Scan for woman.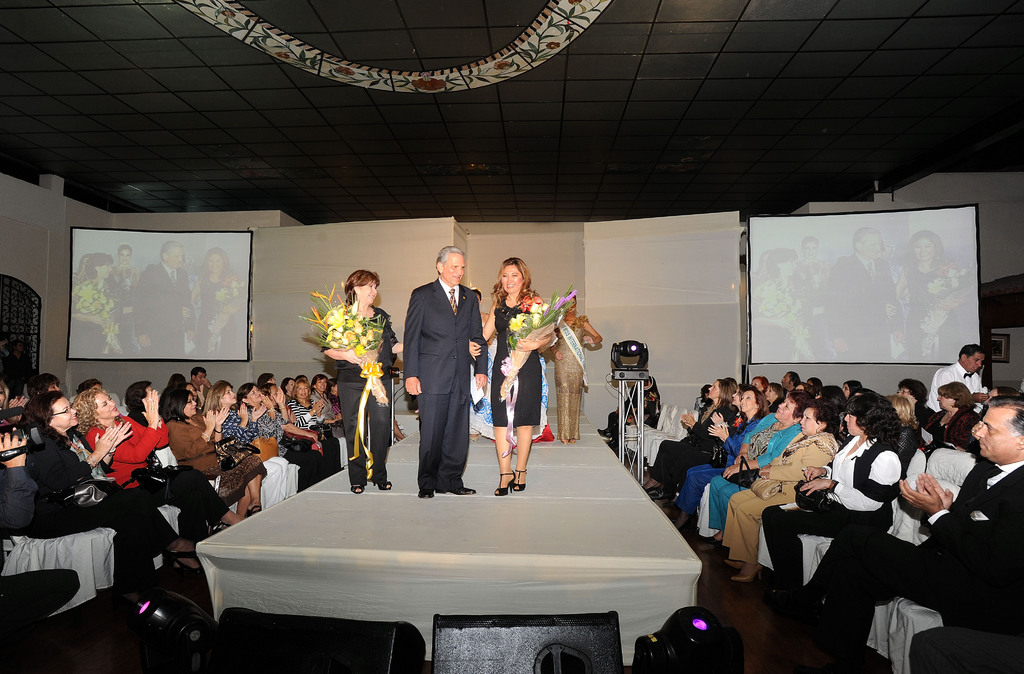
Scan result: (x1=753, y1=252, x2=771, y2=274).
